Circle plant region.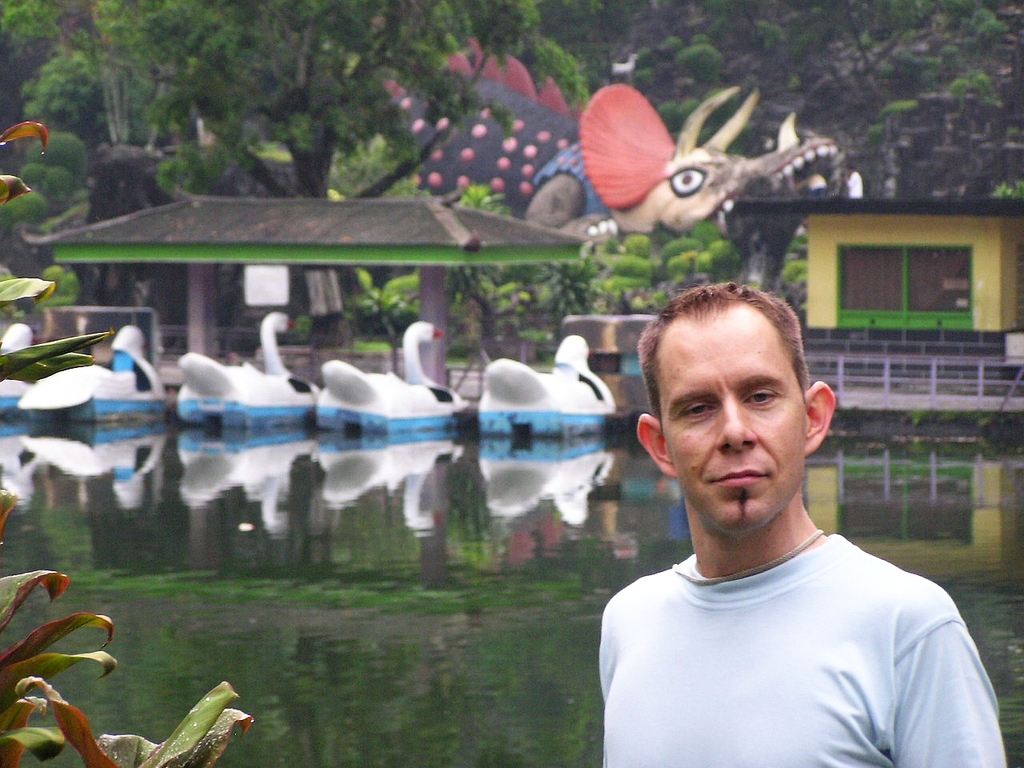
Region: BBox(662, 257, 717, 302).
